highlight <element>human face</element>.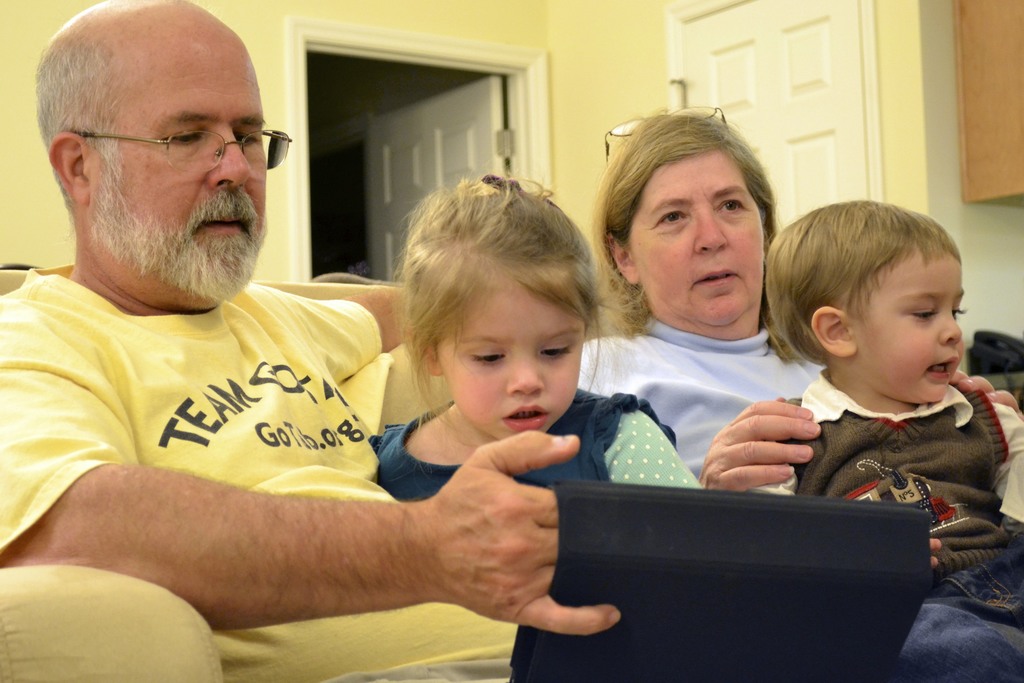
Highlighted region: [left=851, top=256, right=965, bottom=404].
